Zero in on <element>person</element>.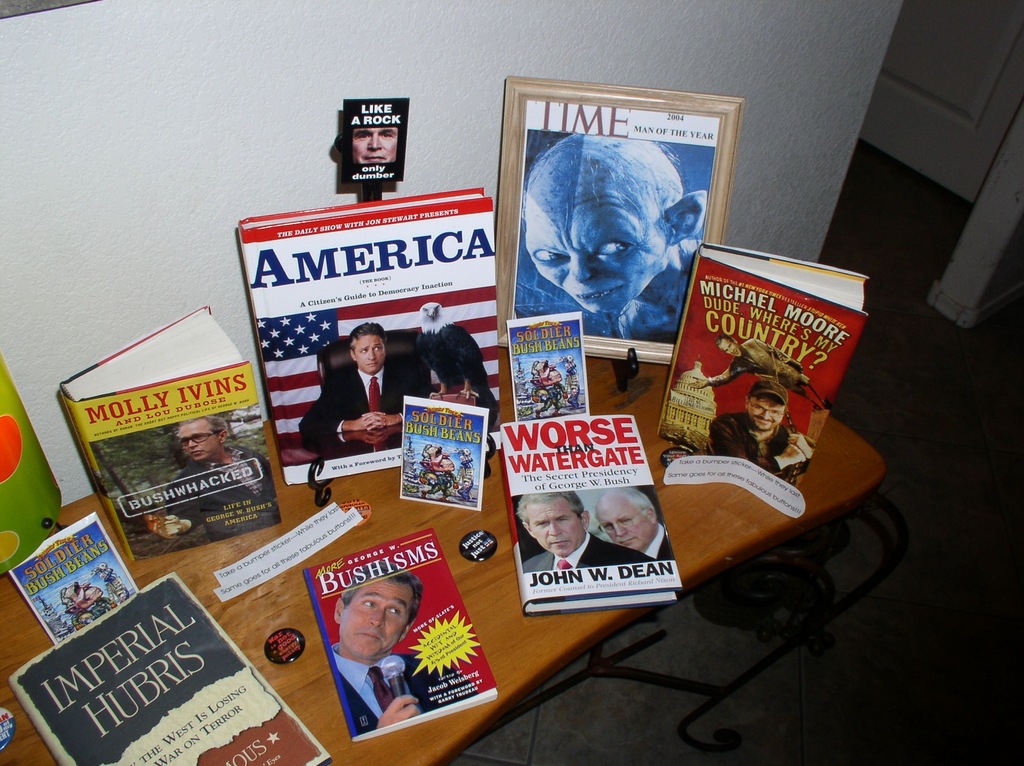
Zeroed in: [691, 328, 826, 399].
